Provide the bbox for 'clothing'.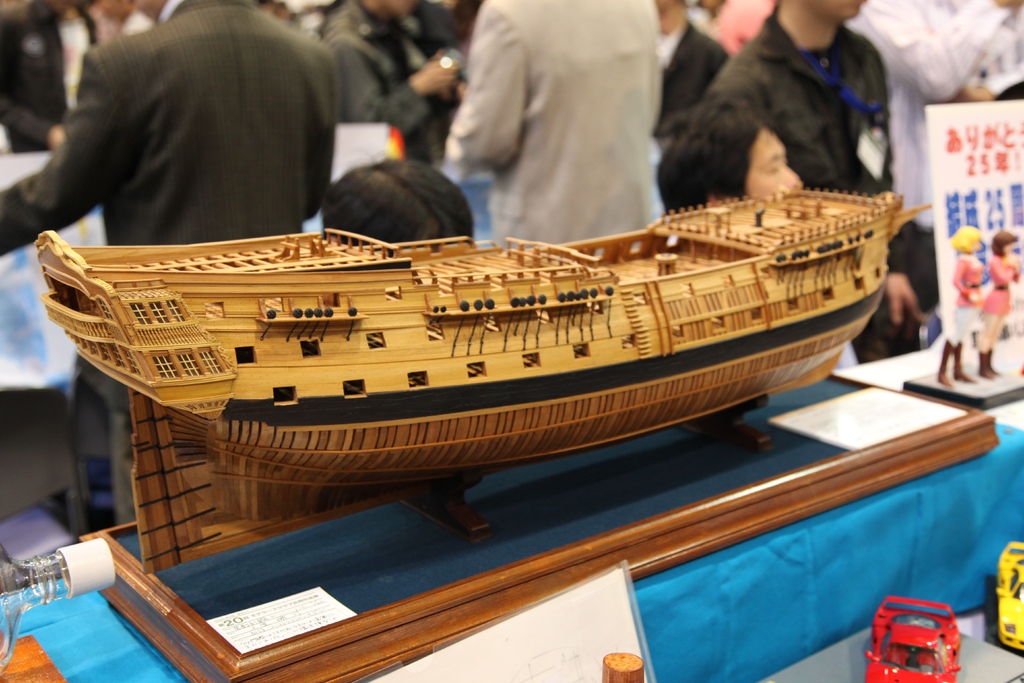
<bbox>986, 259, 1019, 313</bbox>.
